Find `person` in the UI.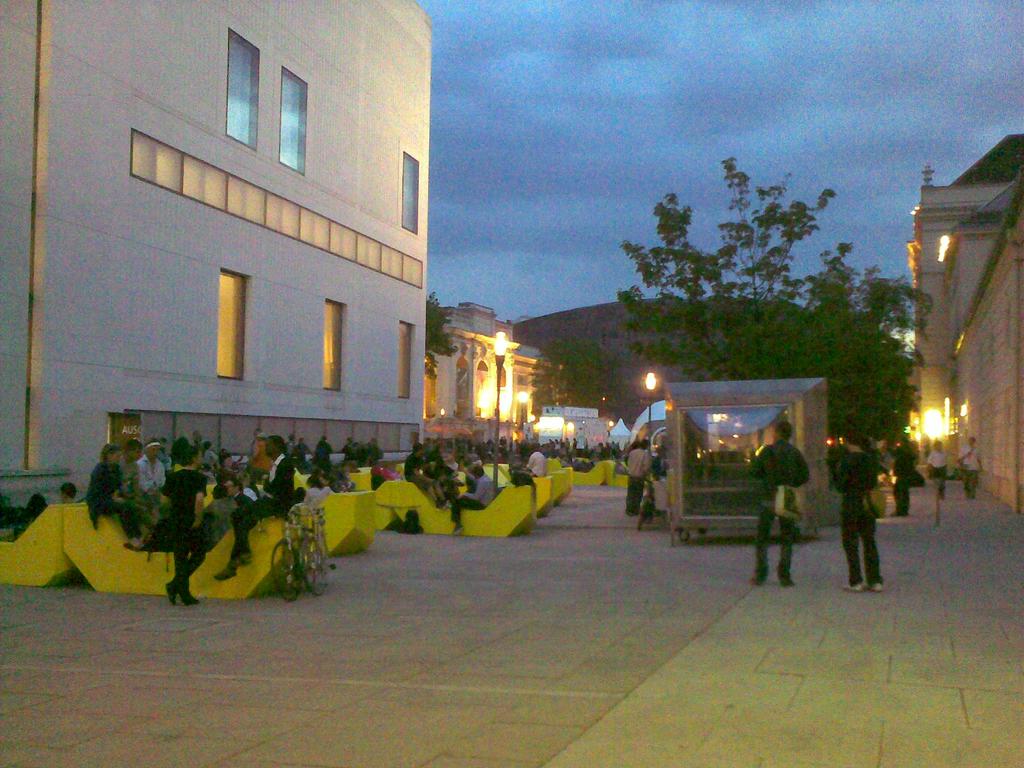
UI element at 116/440/166/540.
